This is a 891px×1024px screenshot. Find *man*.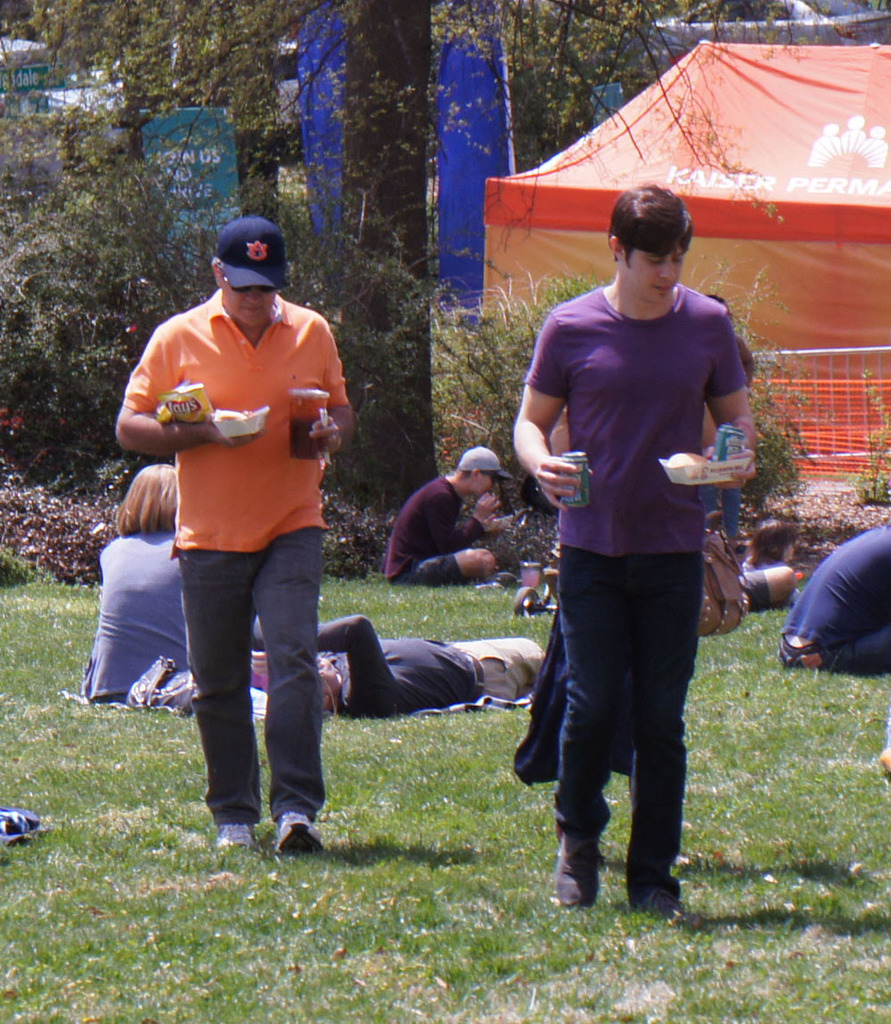
Bounding box: bbox(250, 612, 544, 717).
